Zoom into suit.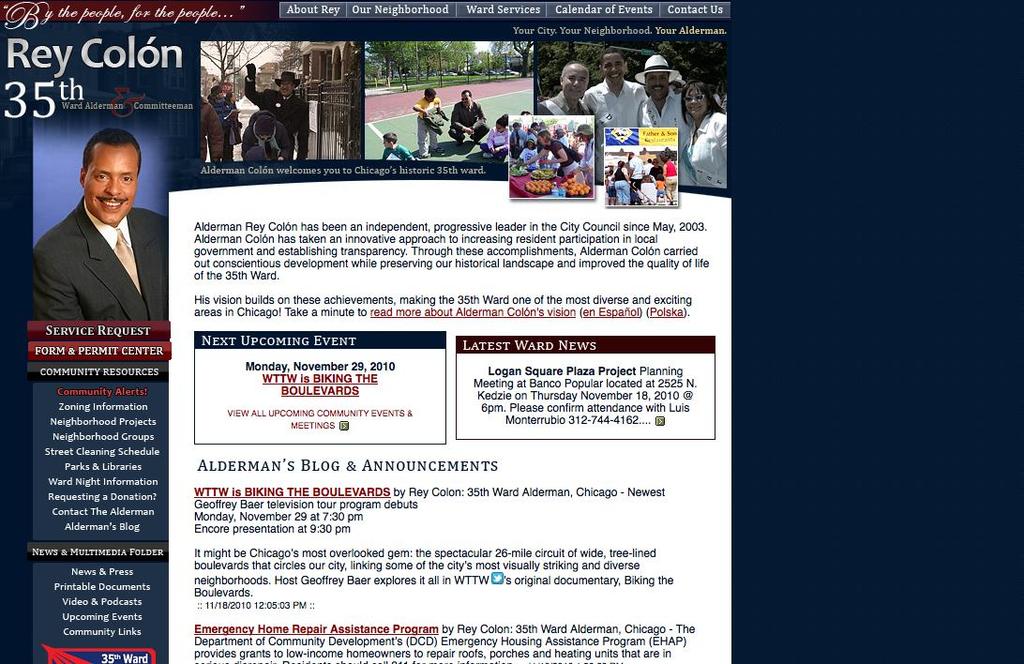
Zoom target: 248,78,308,158.
